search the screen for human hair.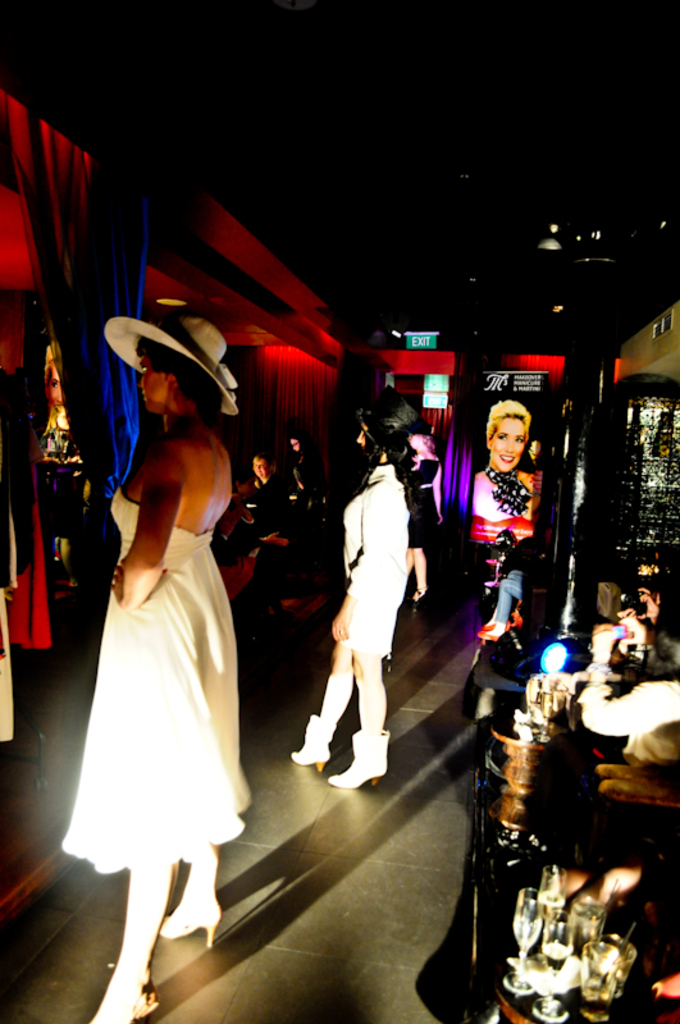
Found at detection(487, 394, 529, 472).
